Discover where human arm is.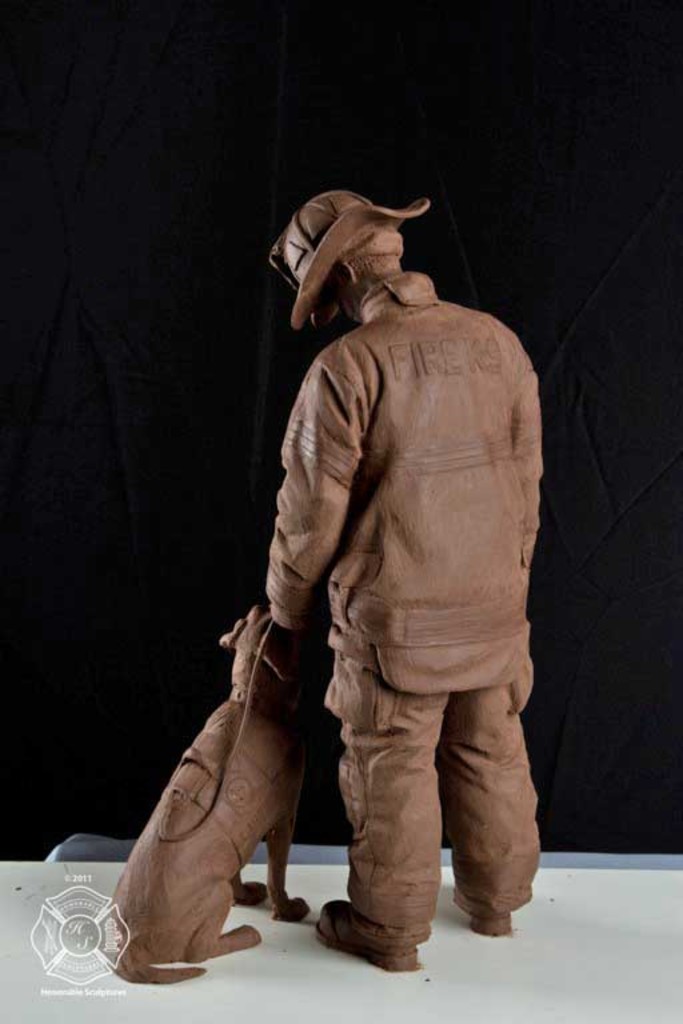
Discovered at [257, 365, 367, 631].
